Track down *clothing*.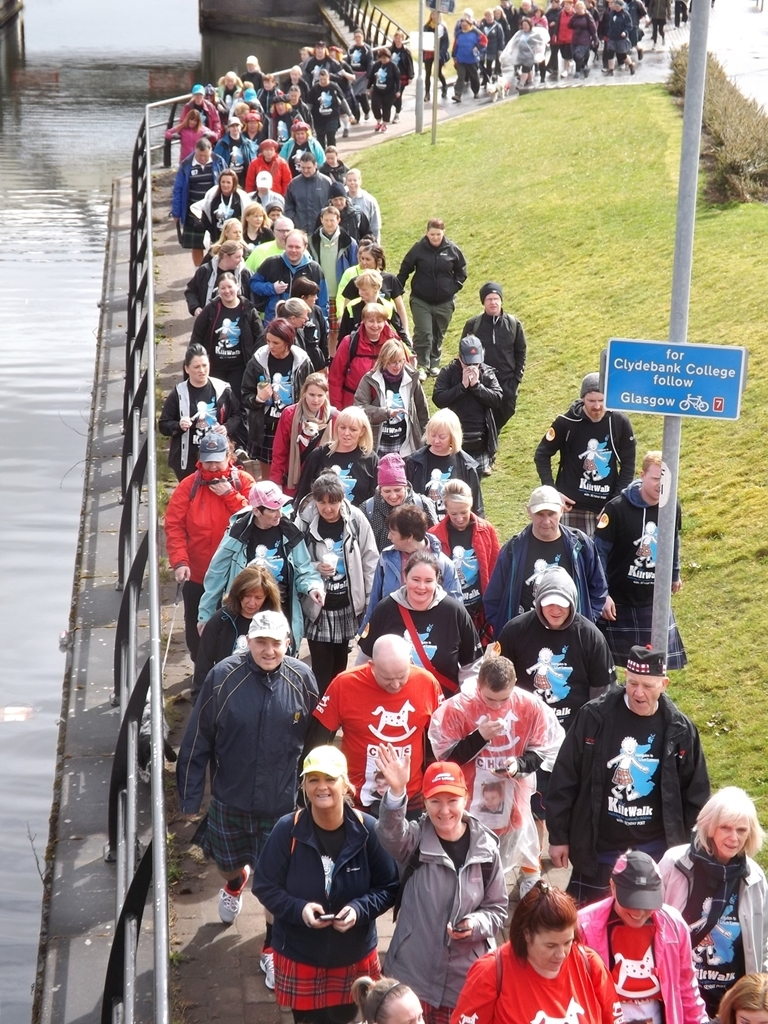
Tracked to <region>242, 476, 294, 504</region>.
